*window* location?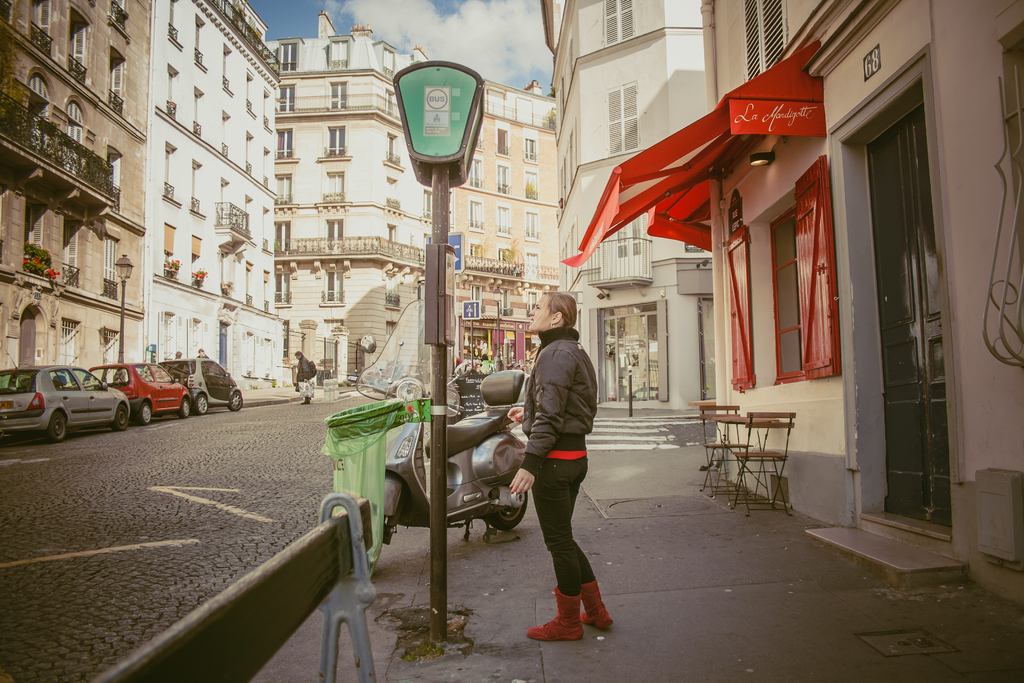
bbox(316, 120, 354, 158)
